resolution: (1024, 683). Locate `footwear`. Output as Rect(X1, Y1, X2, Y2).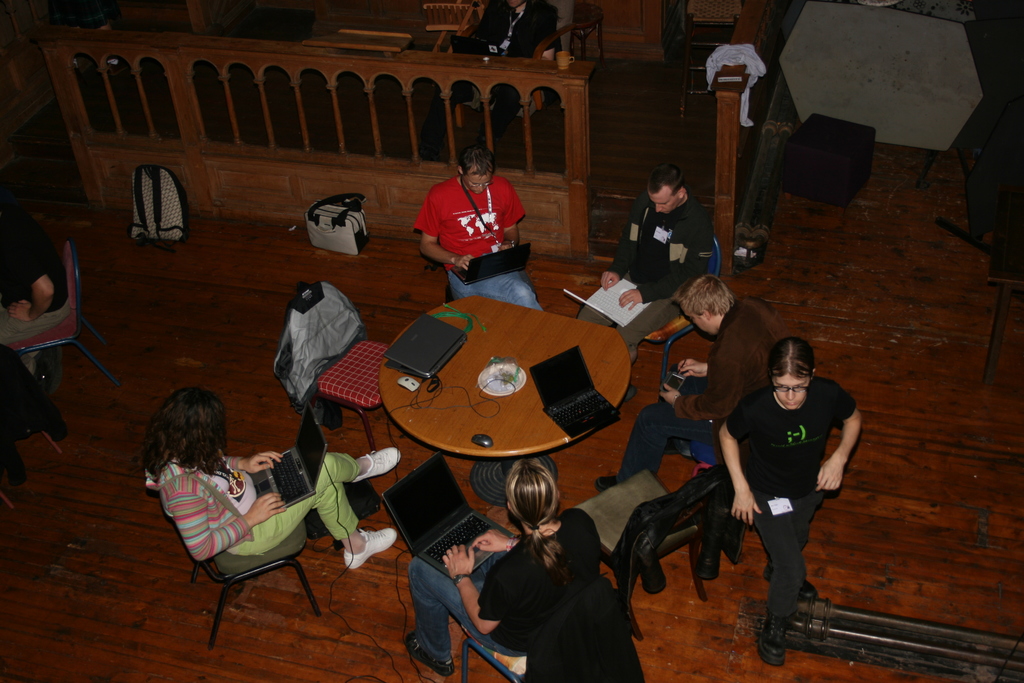
Rect(760, 564, 819, 601).
